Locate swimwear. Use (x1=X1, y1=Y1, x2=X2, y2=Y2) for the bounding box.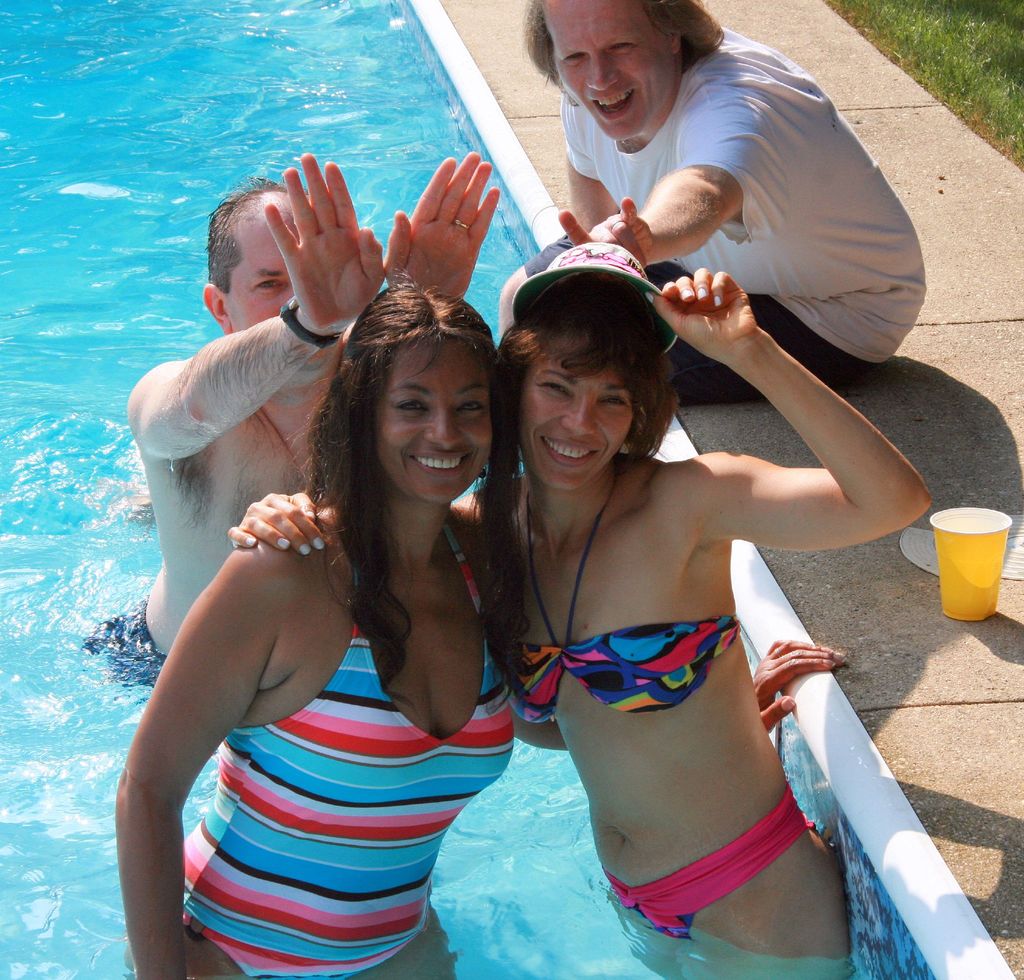
(x1=503, y1=621, x2=743, y2=717).
